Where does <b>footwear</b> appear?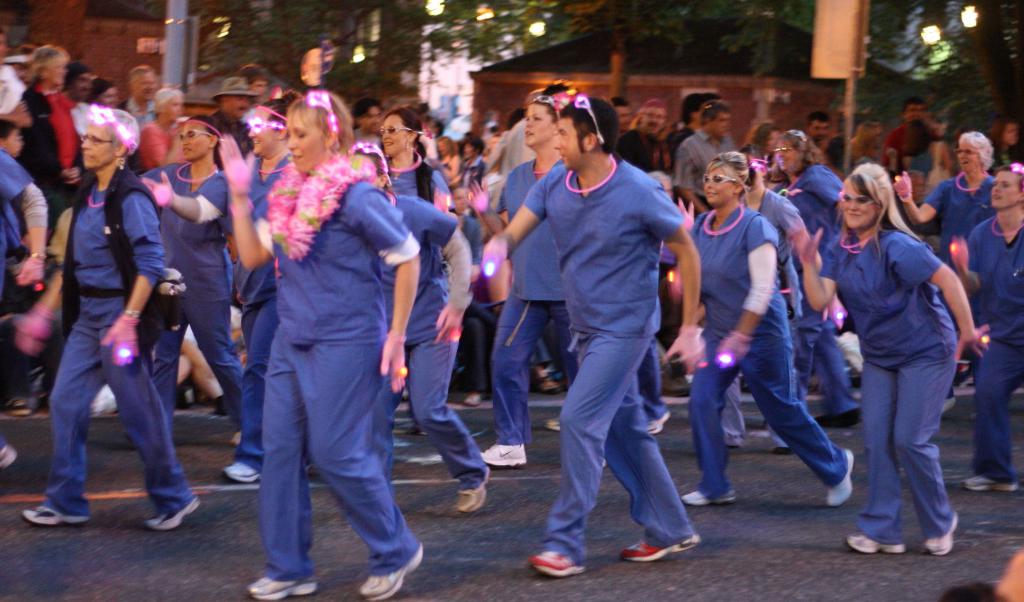
Appears at 844,530,909,555.
